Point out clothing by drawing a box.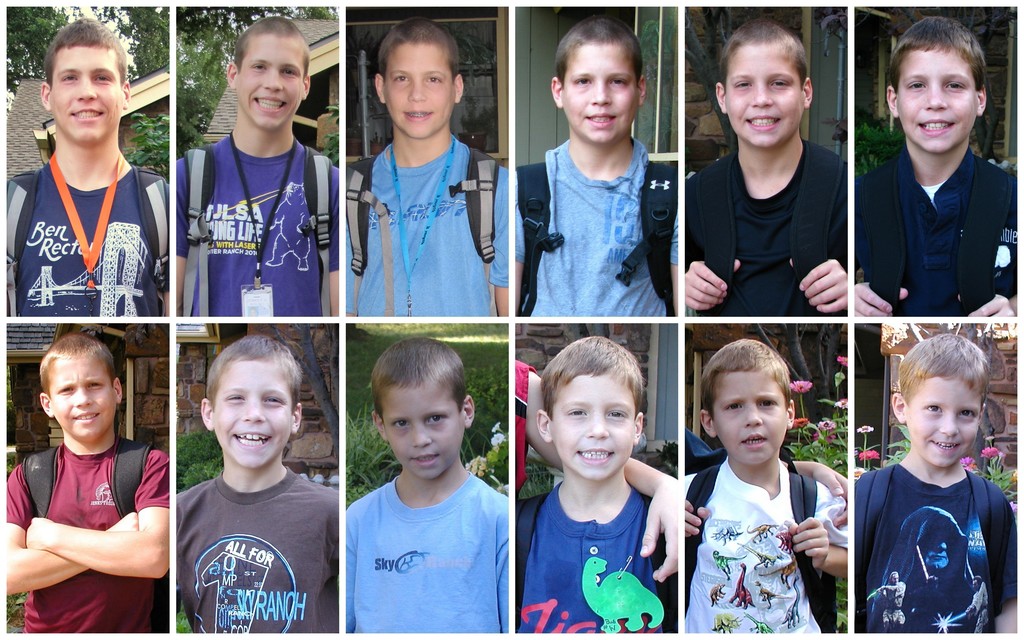
rect(340, 468, 509, 632).
